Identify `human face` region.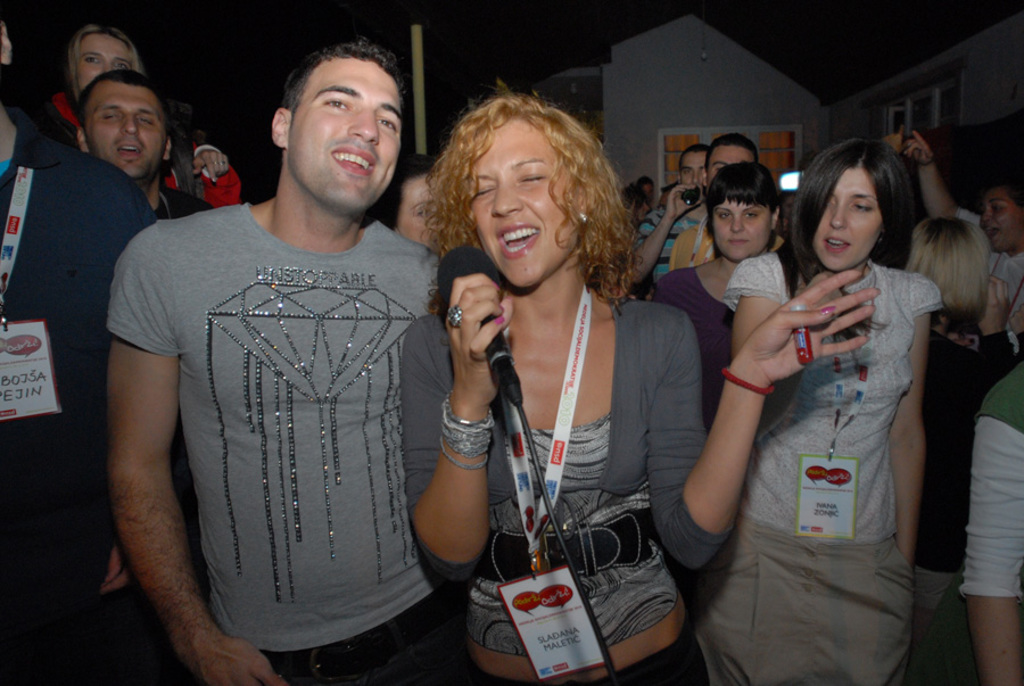
Region: 66 31 133 90.
